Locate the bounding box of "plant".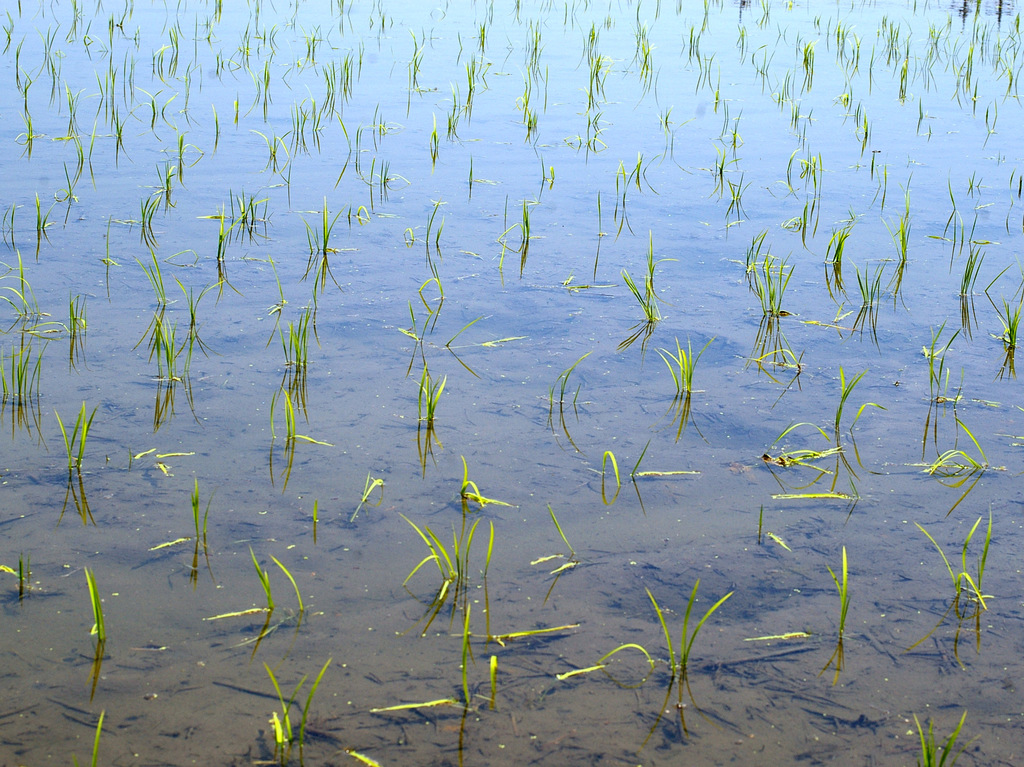
Bounding box: <box>605,436,693,505</box>.
